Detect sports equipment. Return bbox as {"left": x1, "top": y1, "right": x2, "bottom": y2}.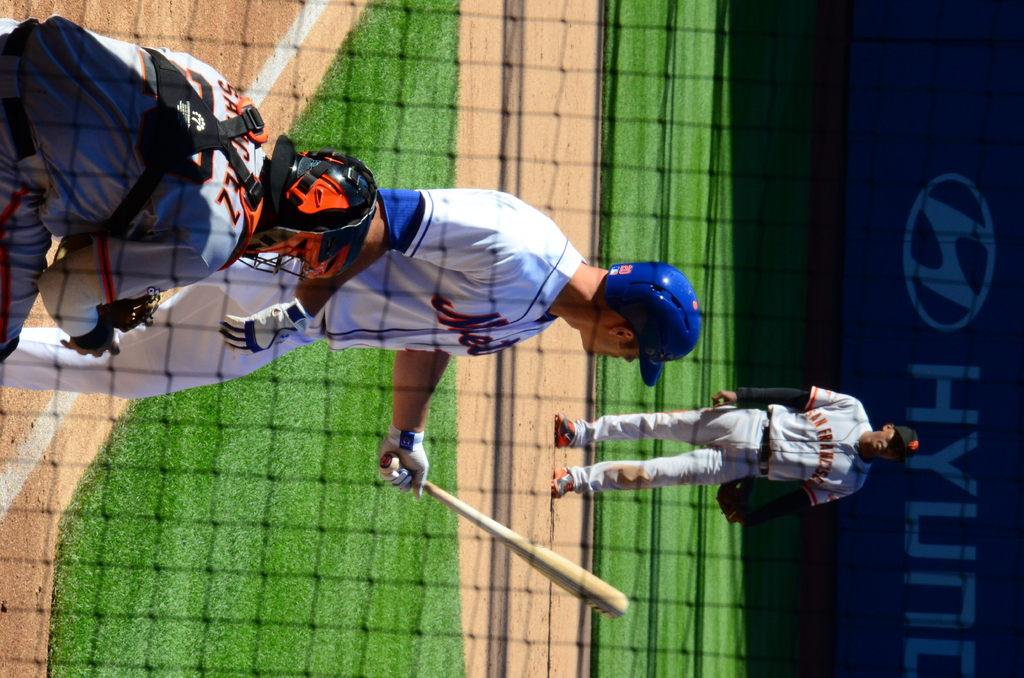
{"left": 215, "top": 292, "right": 316, "bottom": 355}.
